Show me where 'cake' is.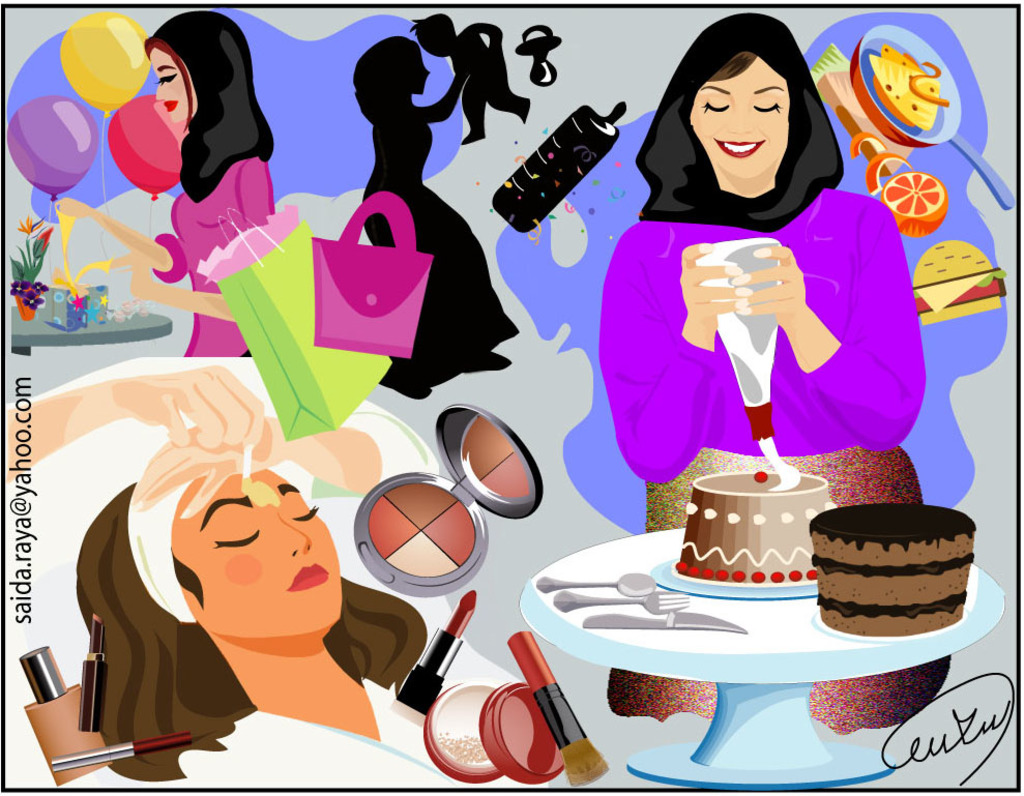
'cake' is at <region>817, 507, 978, 655</region>.
